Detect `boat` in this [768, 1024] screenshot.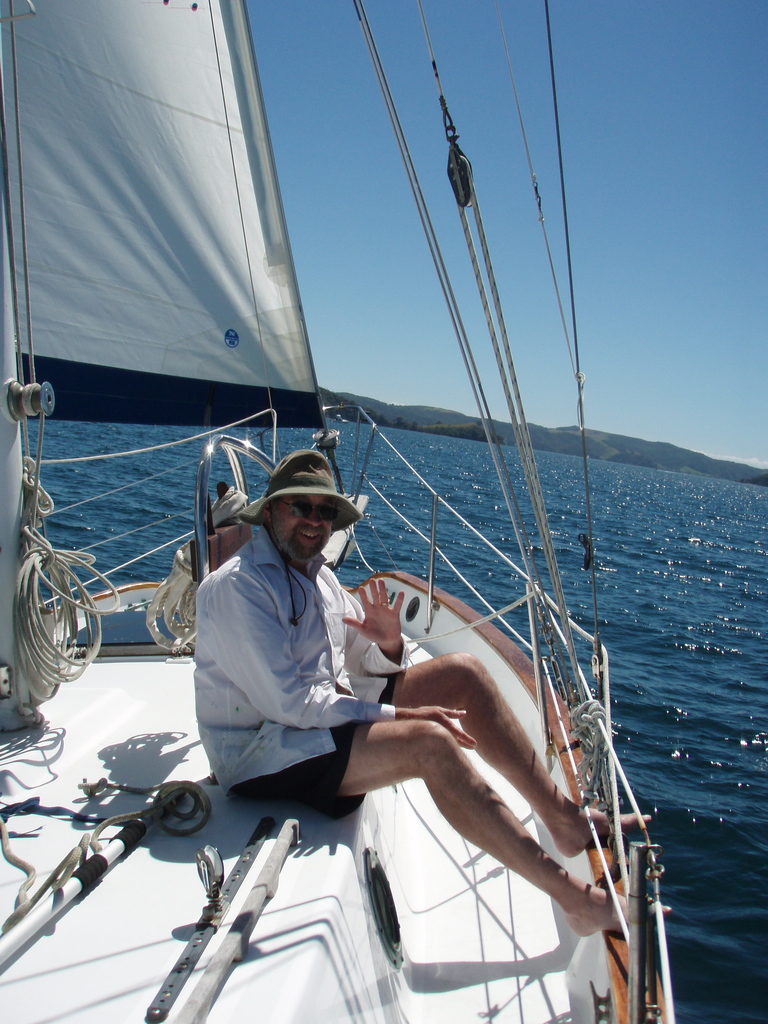
Detection: detection(69, 83, 687, 1023).
